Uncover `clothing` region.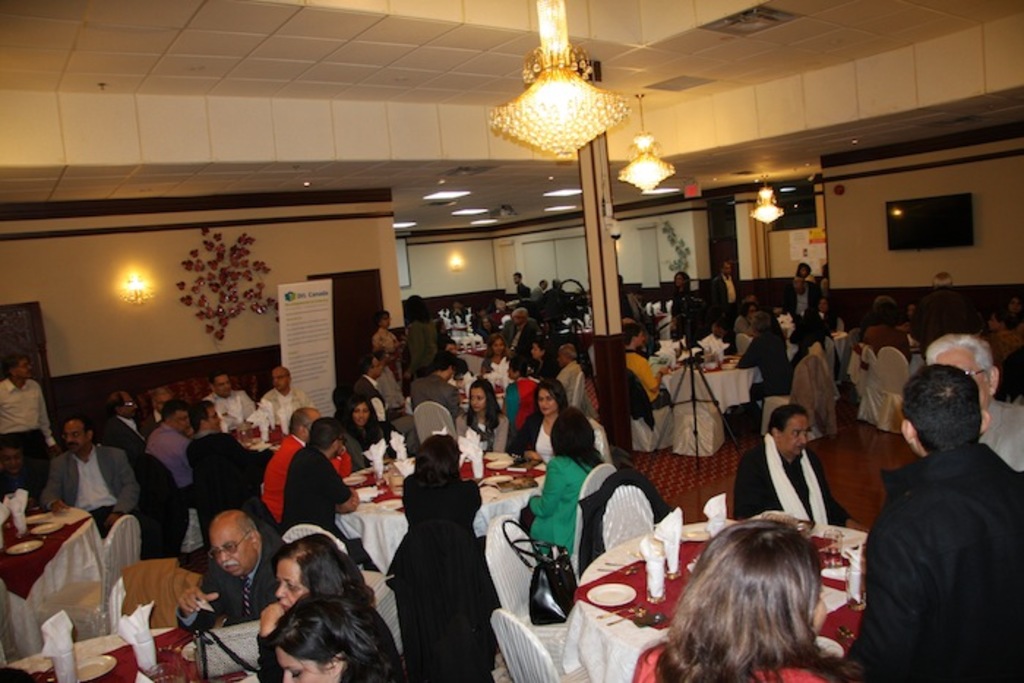
Uncovered: bbox(187, 427, 276, 548).
